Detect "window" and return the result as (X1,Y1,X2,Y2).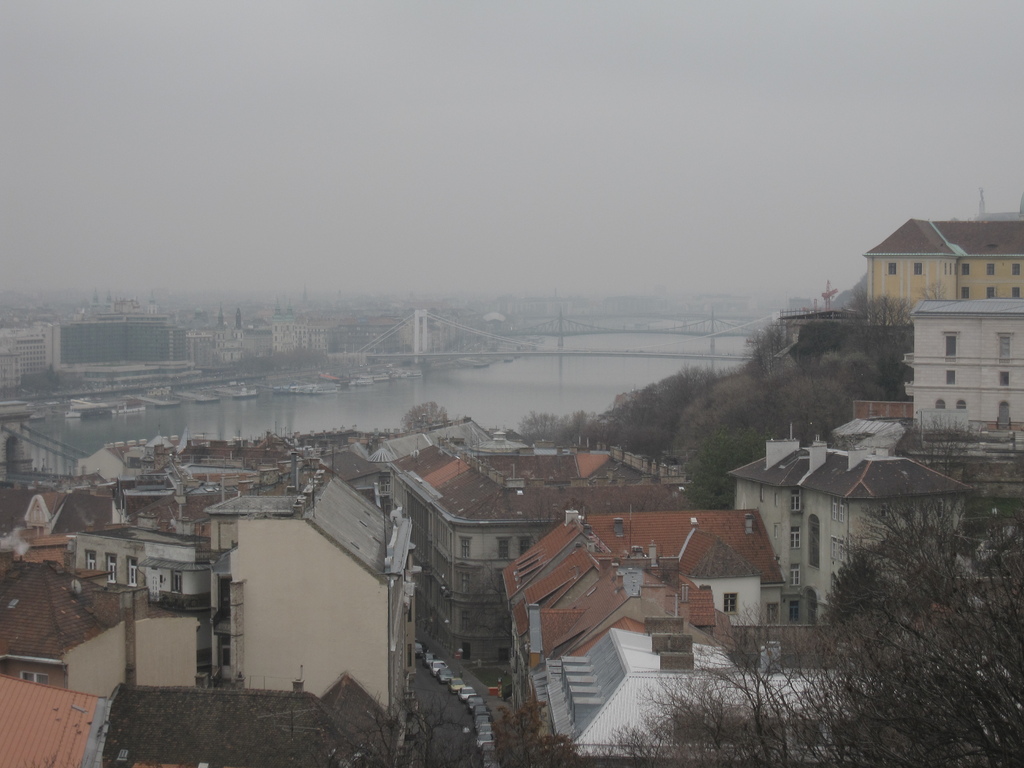
(461,611,470,632).
